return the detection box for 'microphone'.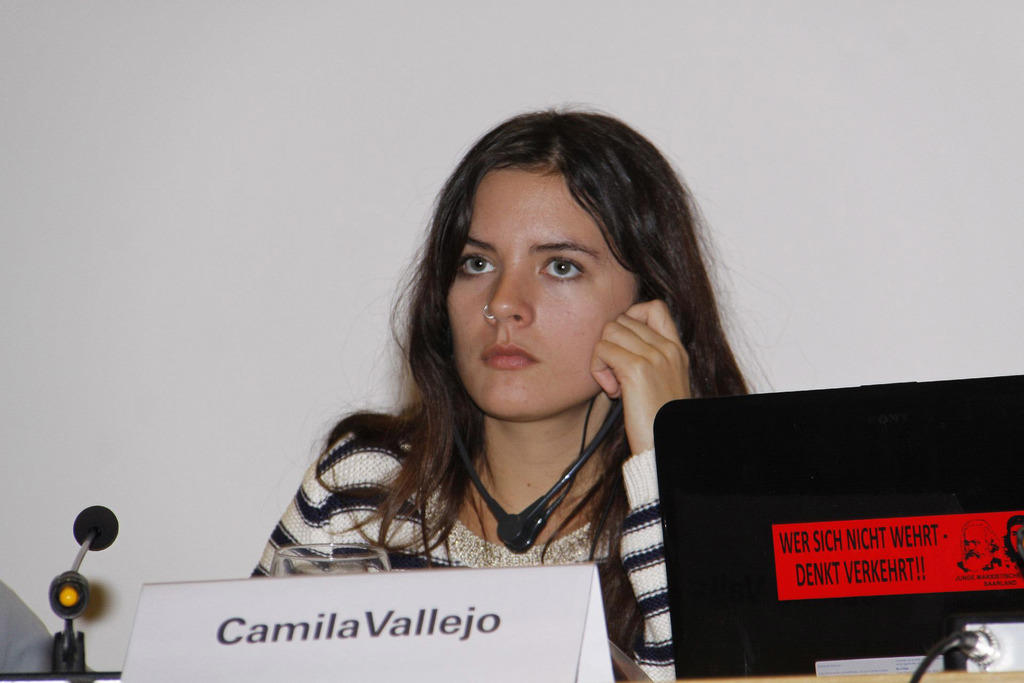
73:504:119:551.
